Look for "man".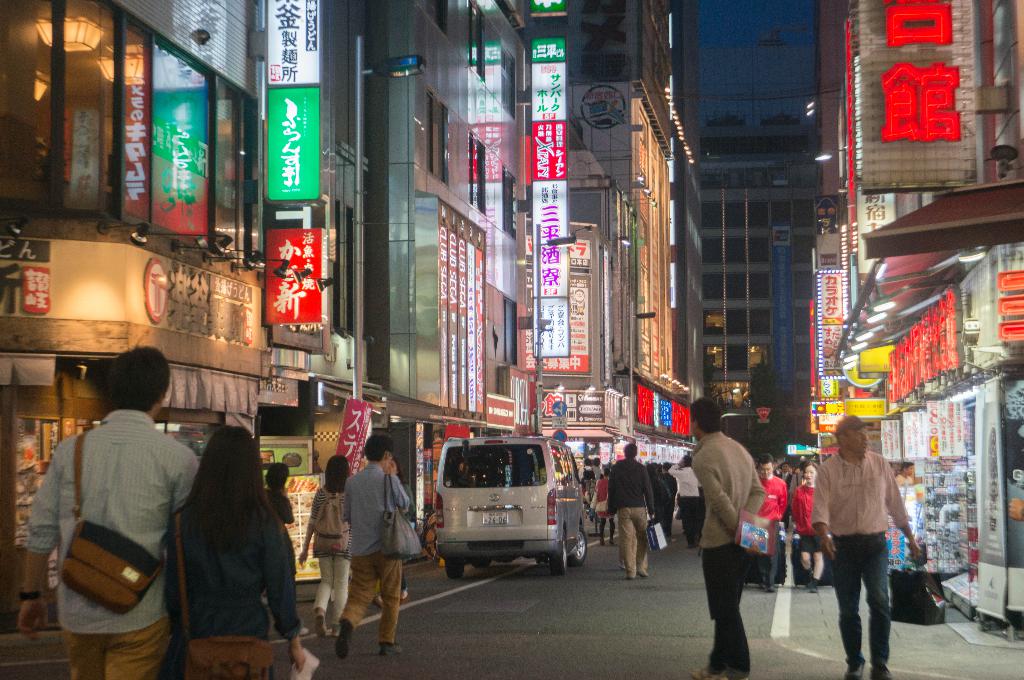
Found: x1=610 y1=445 x2=670 y2=580.
